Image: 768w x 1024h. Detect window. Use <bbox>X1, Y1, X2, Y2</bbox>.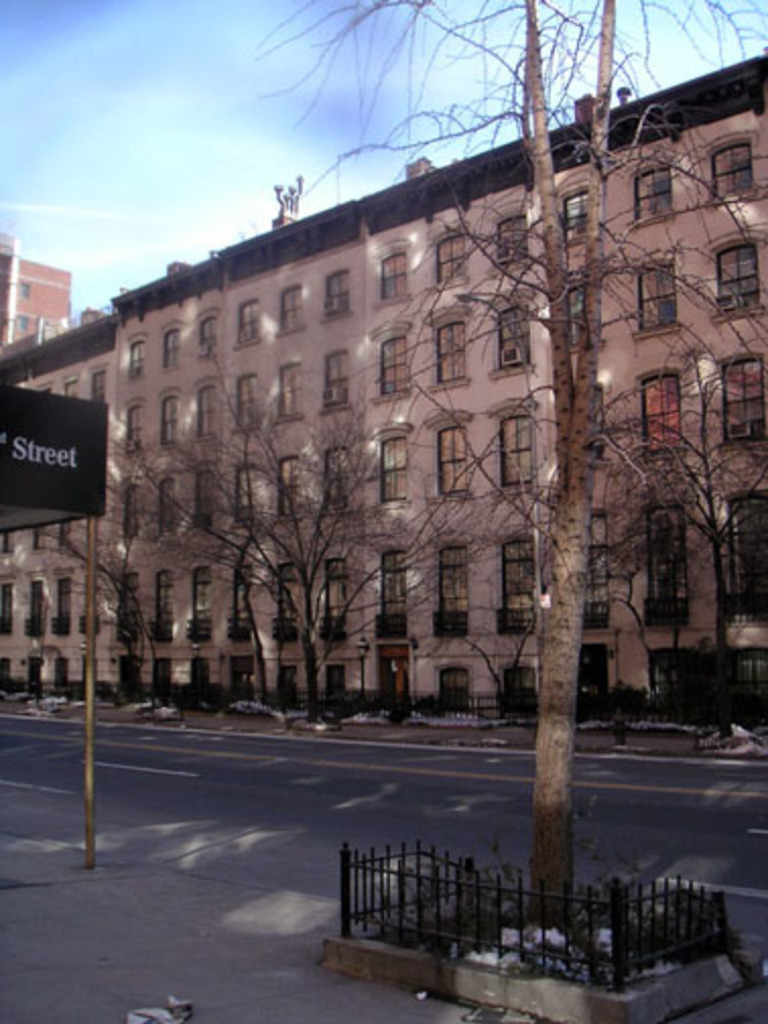
<bbox>20, 280, 26, 309</bbox>.
